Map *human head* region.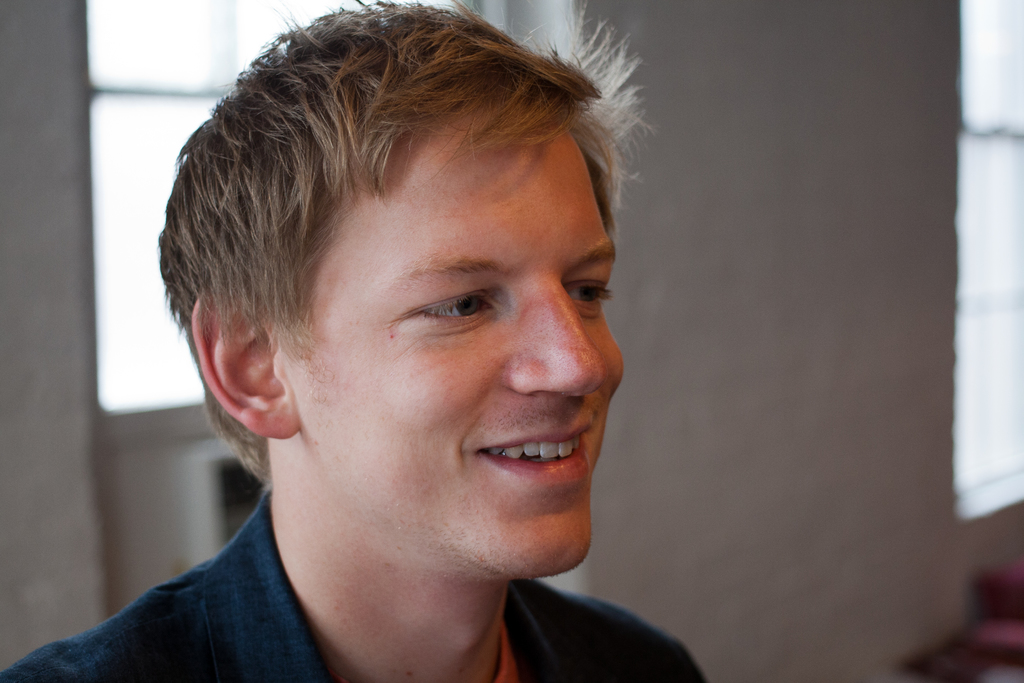
Mapped to <region>186, 17, 637, 564</region>.
